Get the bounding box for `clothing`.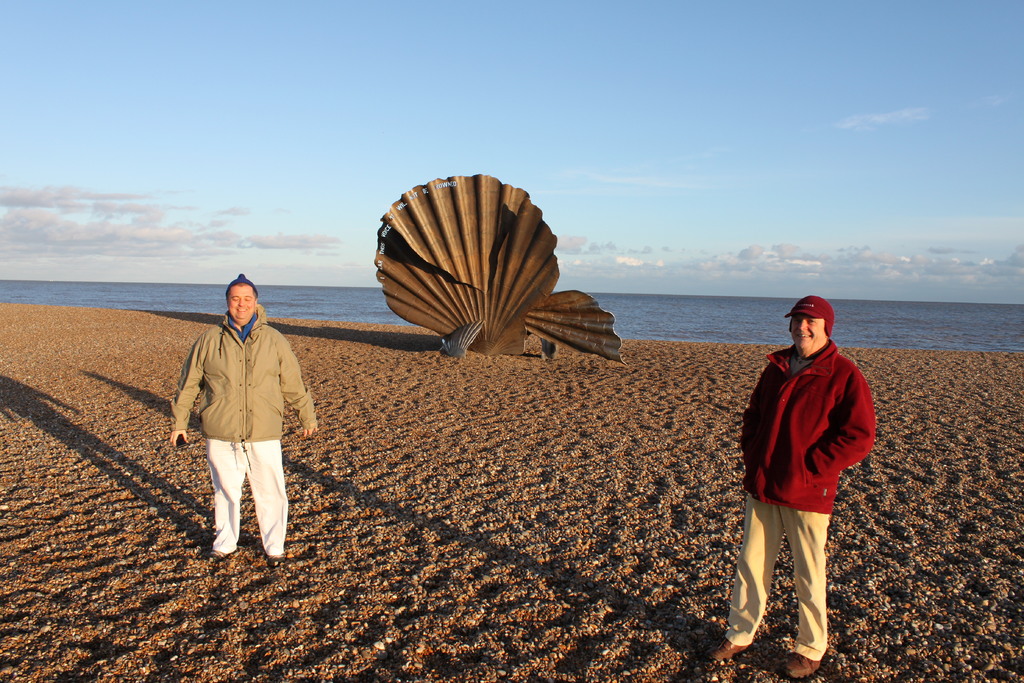
<region>744, 348, 865, 668</region>.
